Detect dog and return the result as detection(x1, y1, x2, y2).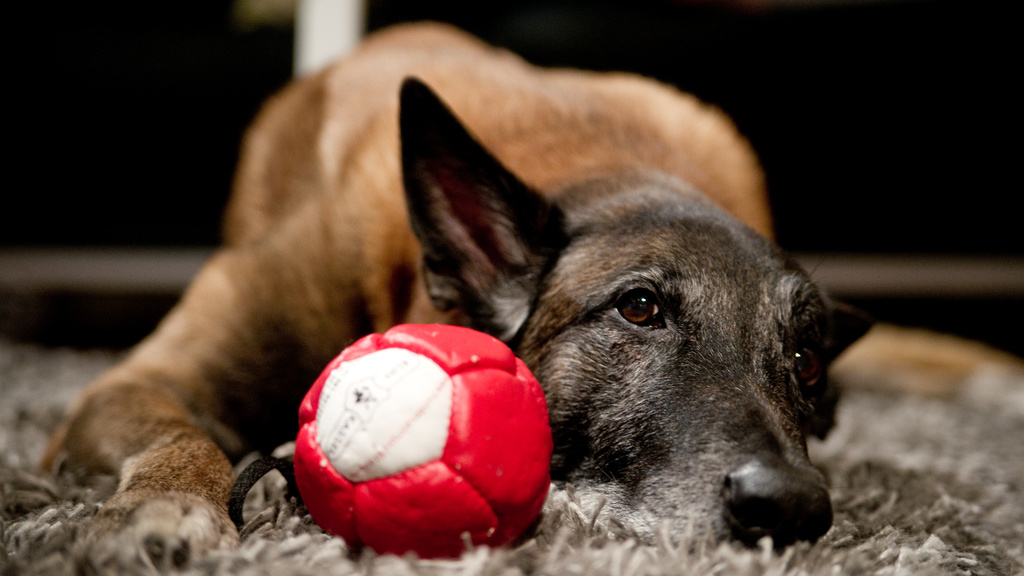
detection(34, 19, 881, 557).
